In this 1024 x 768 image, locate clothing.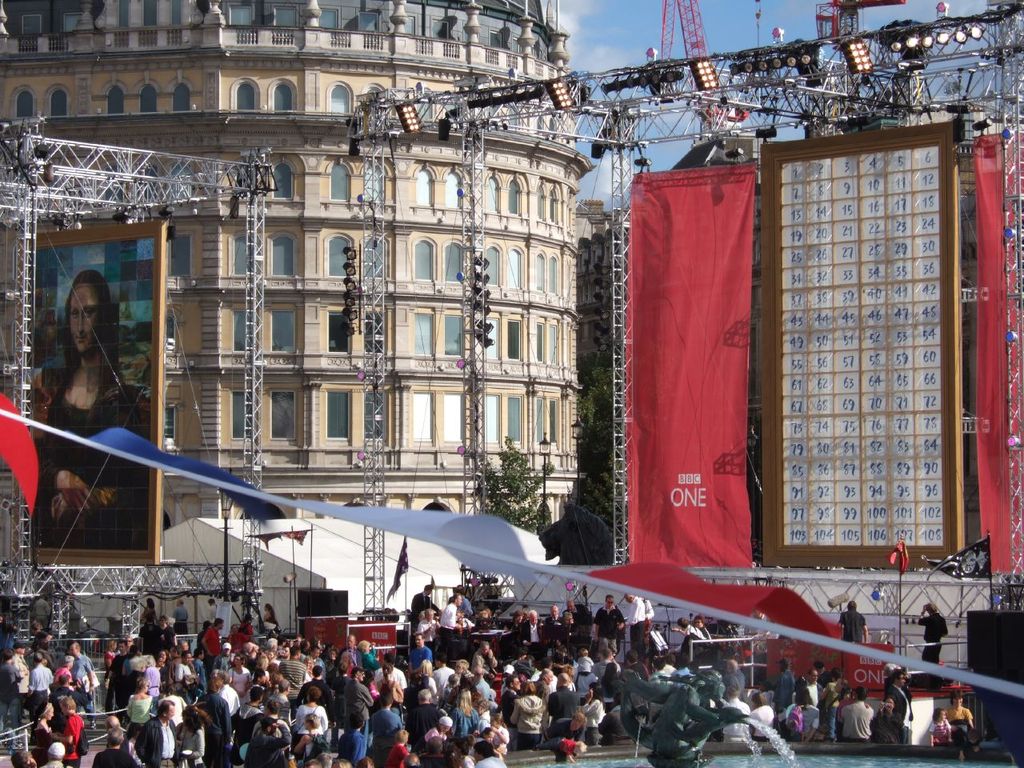
Bounding box: Rect(291, 674, 337, 721).
